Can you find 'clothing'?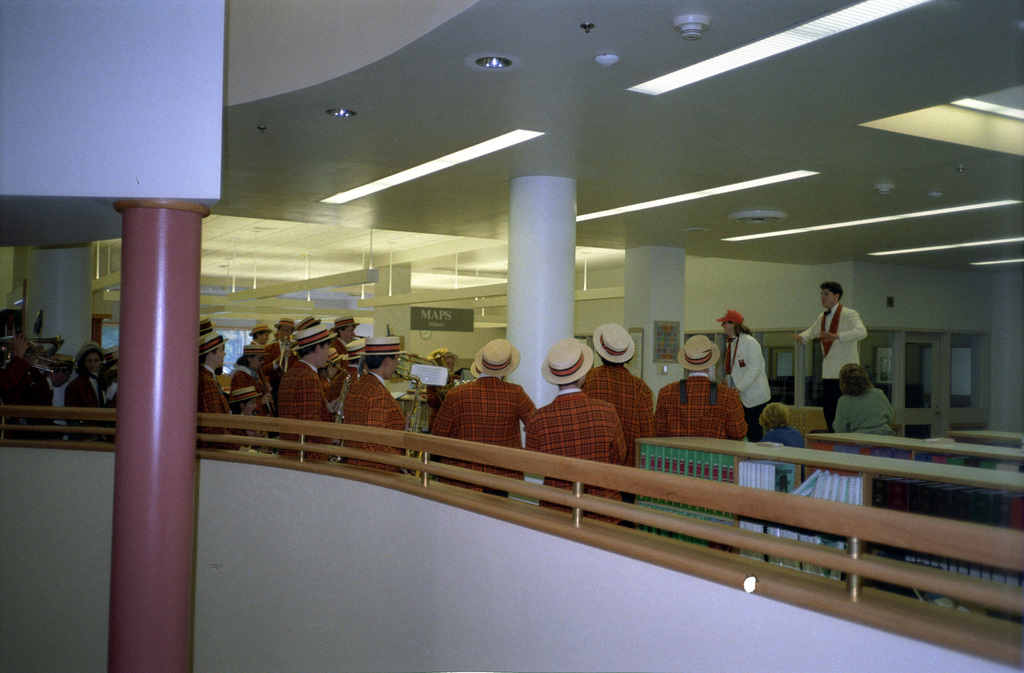
Yes, bounding box: 221, 379, 268, 410.
